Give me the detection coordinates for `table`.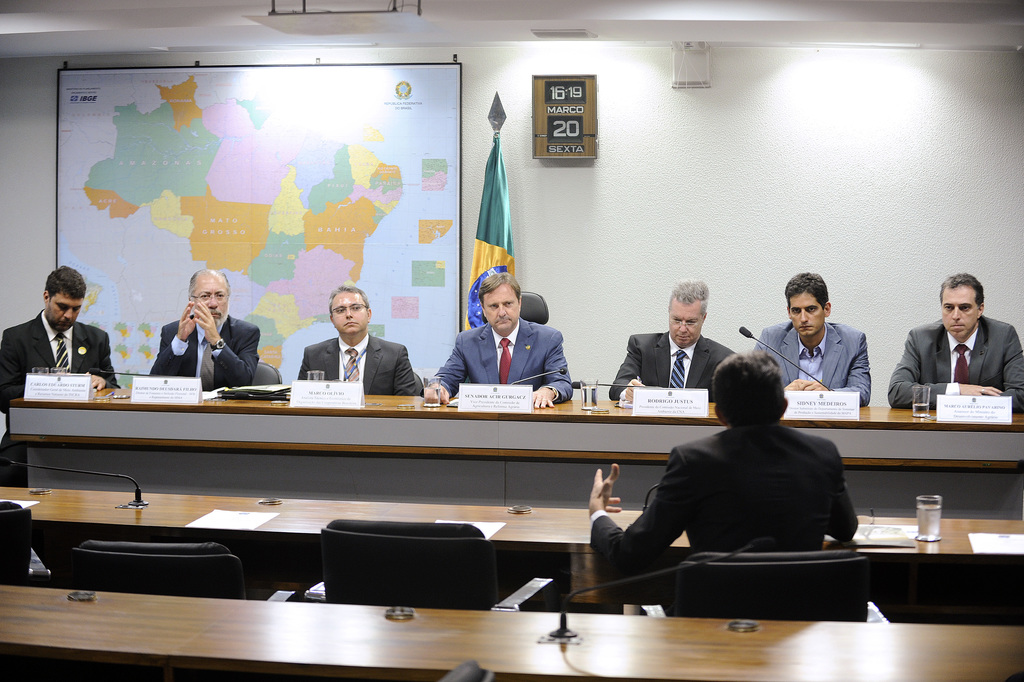
left=0, top=487, right=1023, bottom=630.
